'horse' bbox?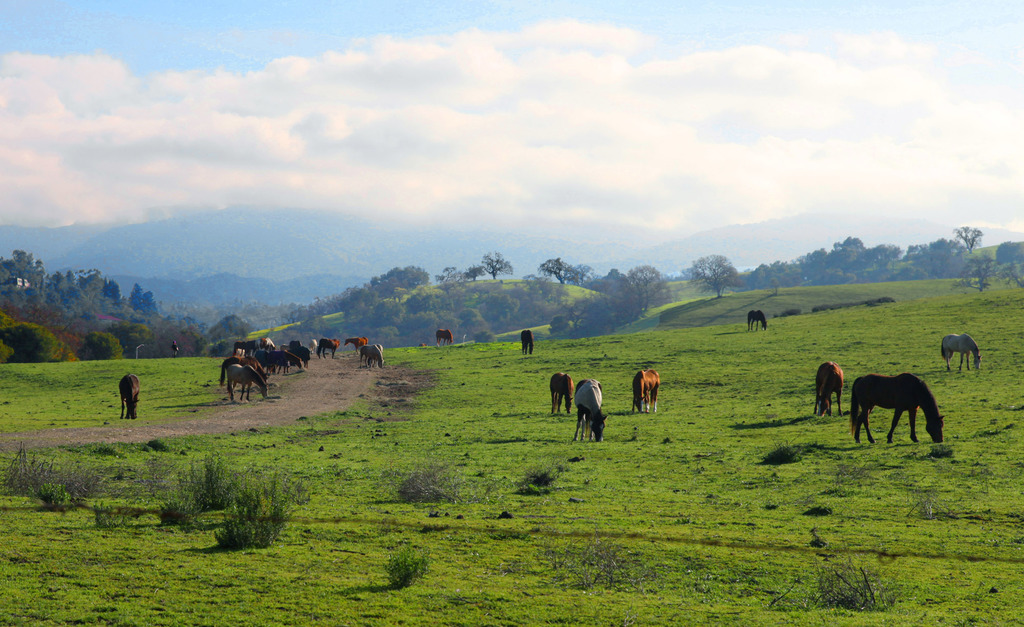
341,337,371,351
